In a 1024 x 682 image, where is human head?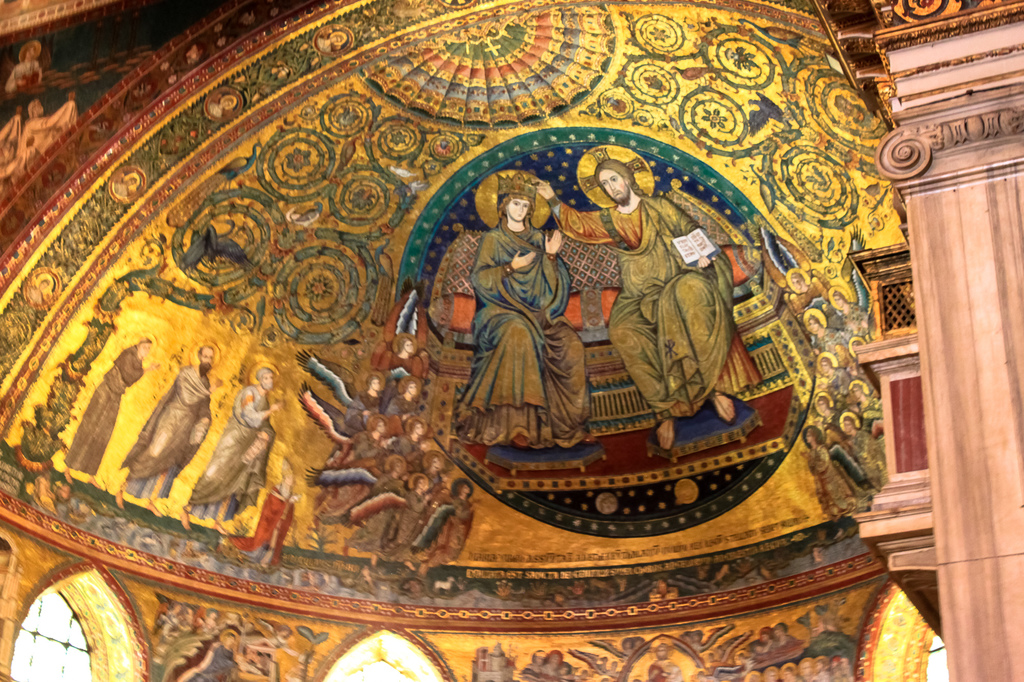
[771,623,788,641].
